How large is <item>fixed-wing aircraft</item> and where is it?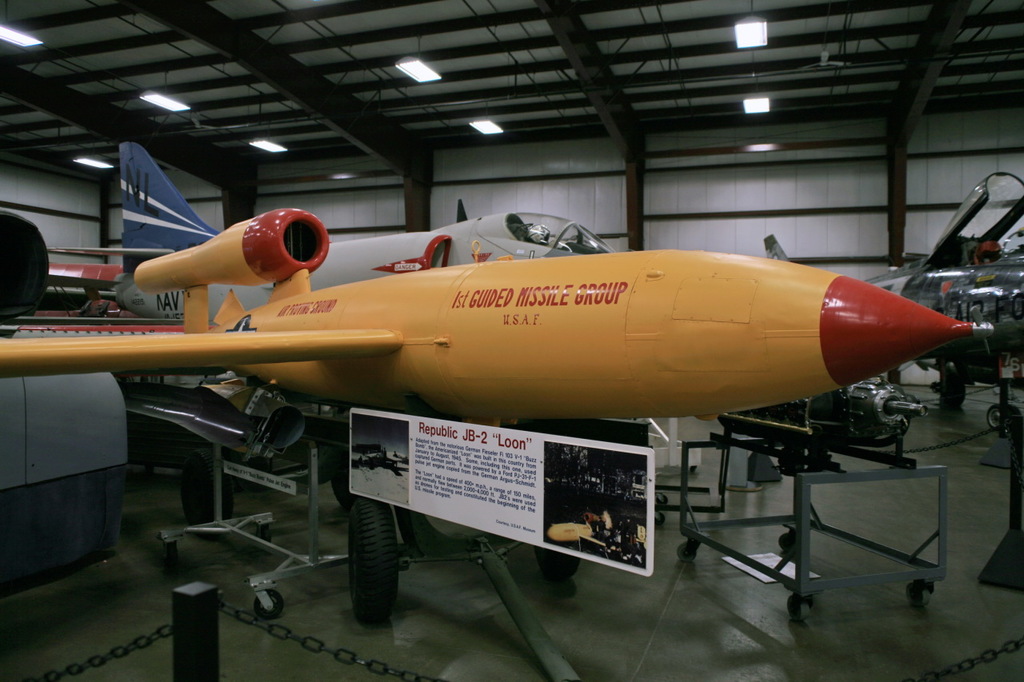
Bounding box: detection(0, 208, 989, 628).
